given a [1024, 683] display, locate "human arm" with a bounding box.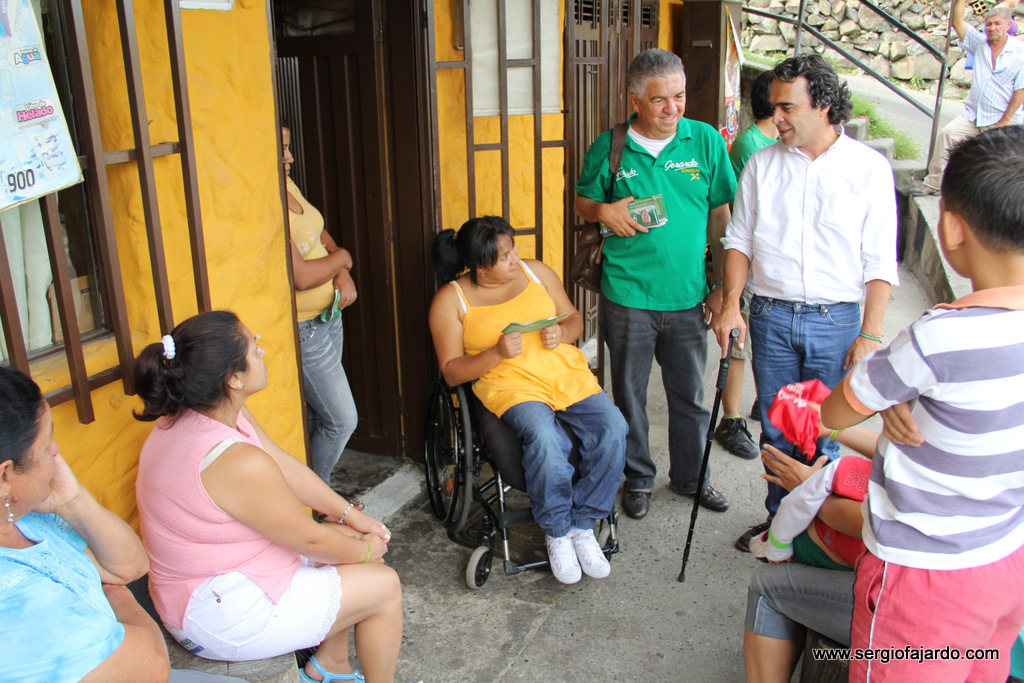
Located: detection(706, 145, 728, 330).
